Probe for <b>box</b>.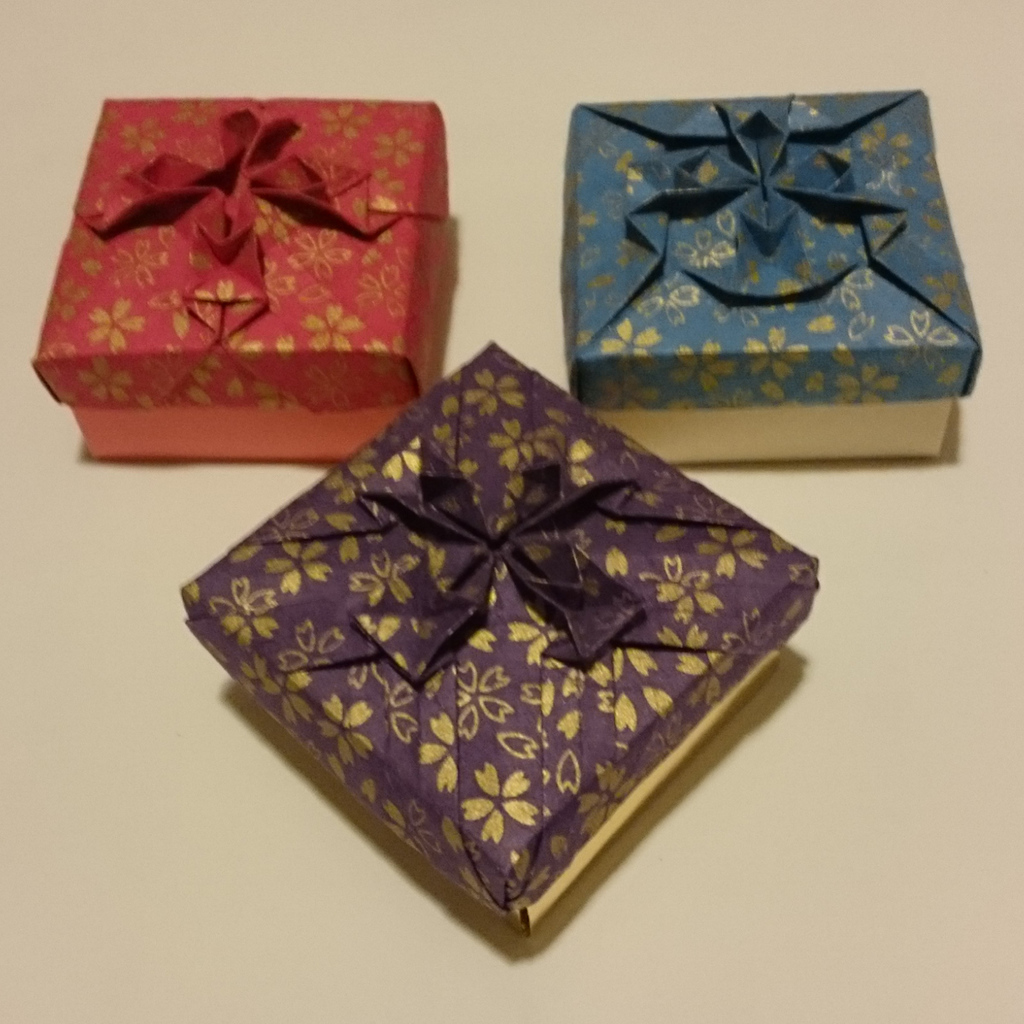
Probe result: bbox=(570, 89, 992, 466).
